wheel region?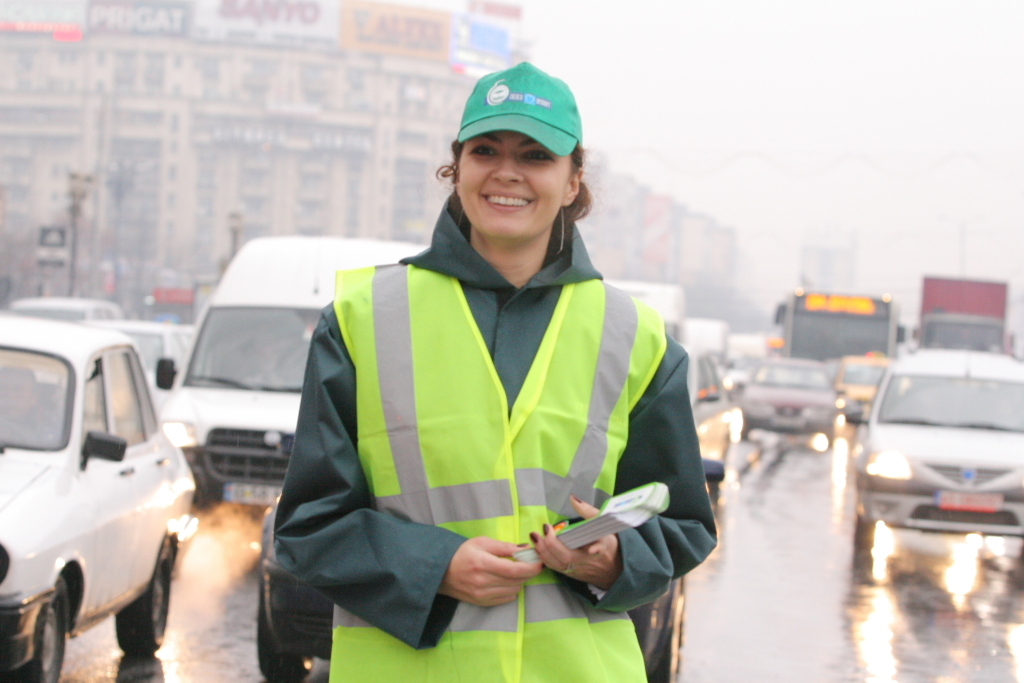
rect(3, 574, 66, 682)
